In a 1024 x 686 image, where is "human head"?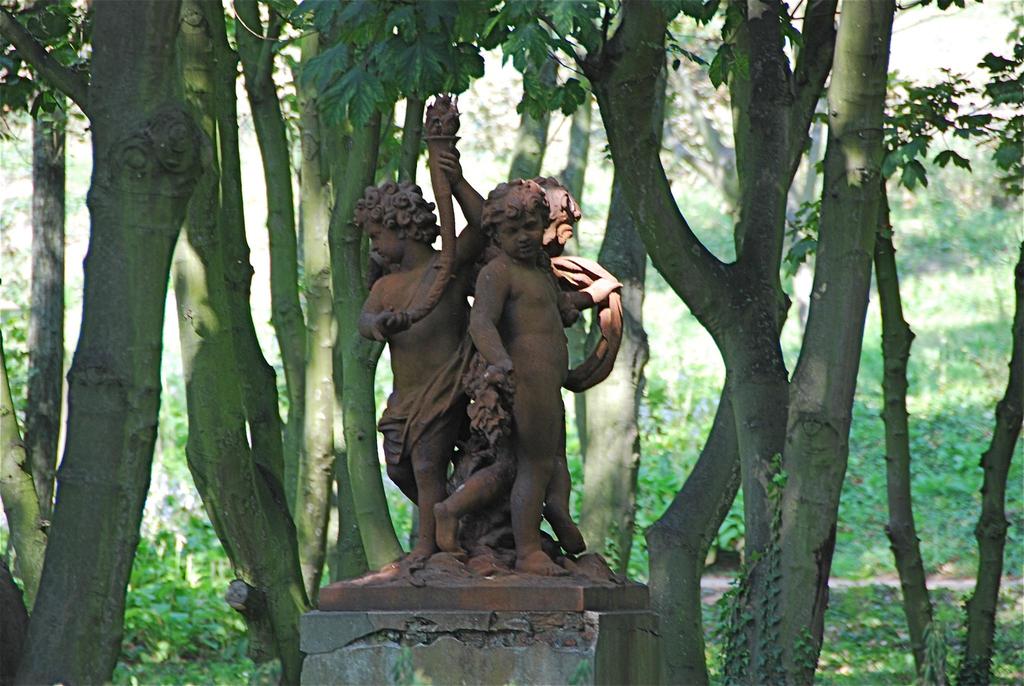
{"left": 355, "top": 183, "right": 439, "bottom": 266}.
